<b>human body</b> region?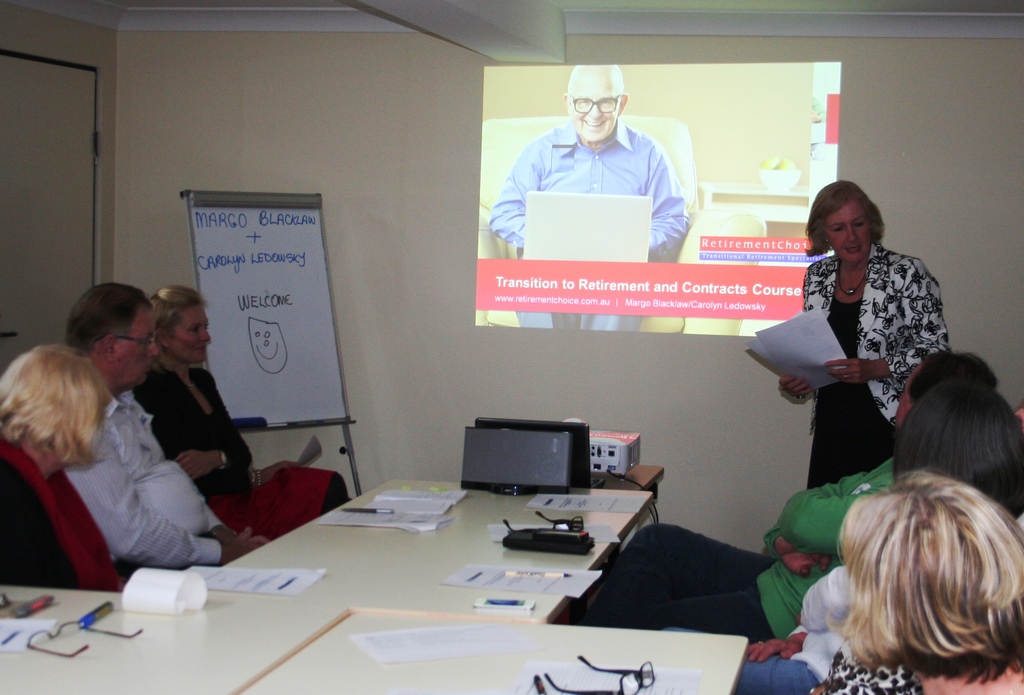
[left=776, top=176, right=952, bottom=484]
